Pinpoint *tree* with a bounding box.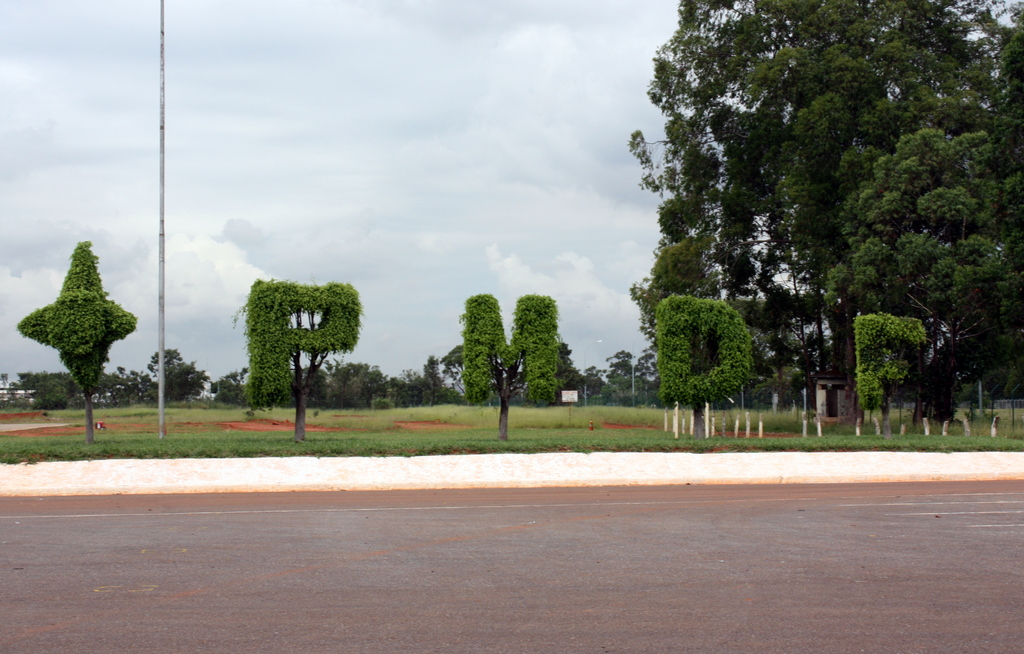
locate(204, 366, 260, 411).
